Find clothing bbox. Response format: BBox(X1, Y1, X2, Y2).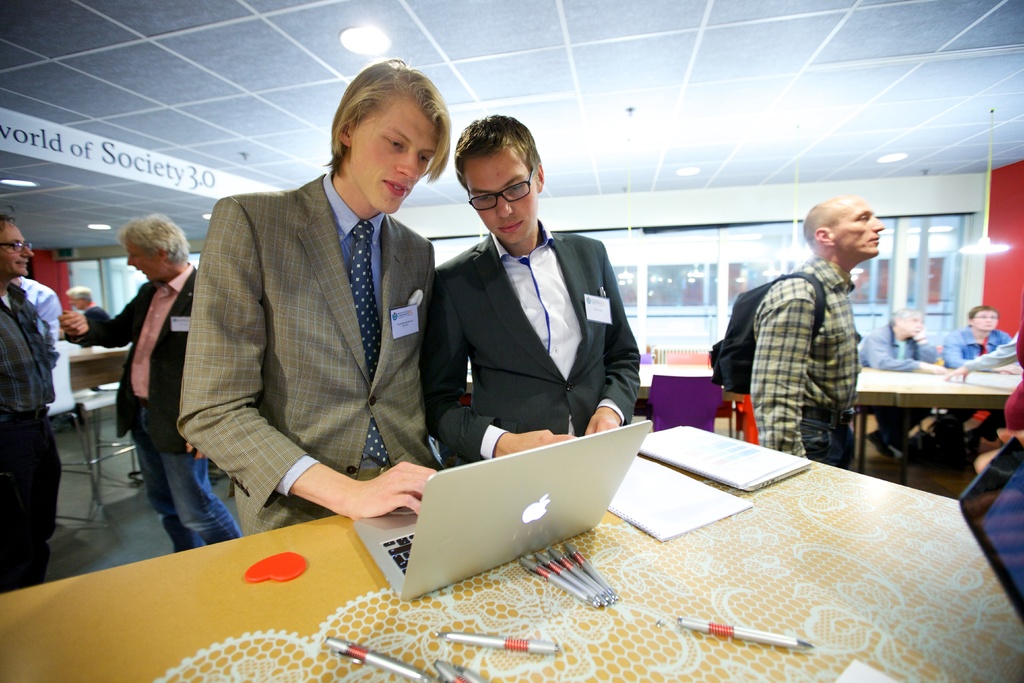
BBox(941, 324, 1012, 441).
